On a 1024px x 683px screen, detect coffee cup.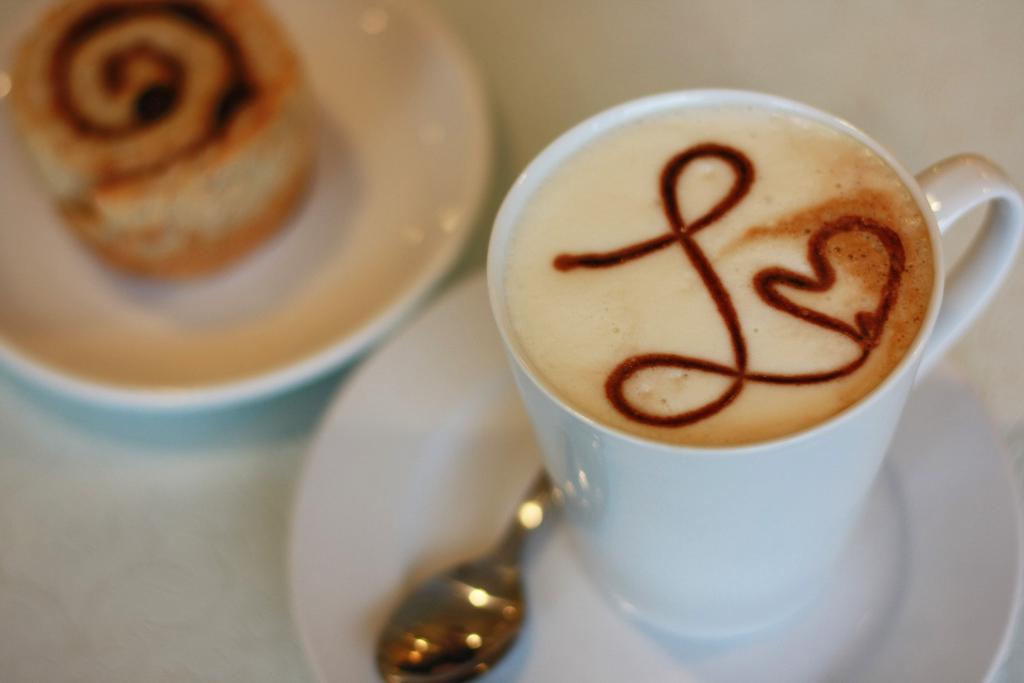
486, 79, 1023, 638.
